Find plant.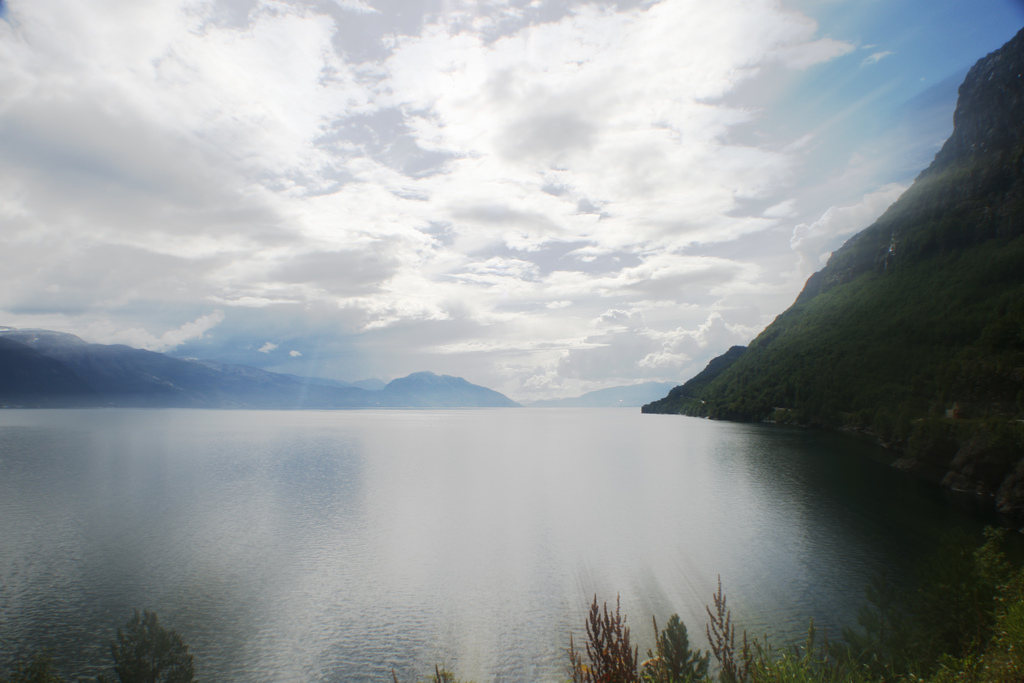
[x1=643, y1=607, x2=717, y2=680].
